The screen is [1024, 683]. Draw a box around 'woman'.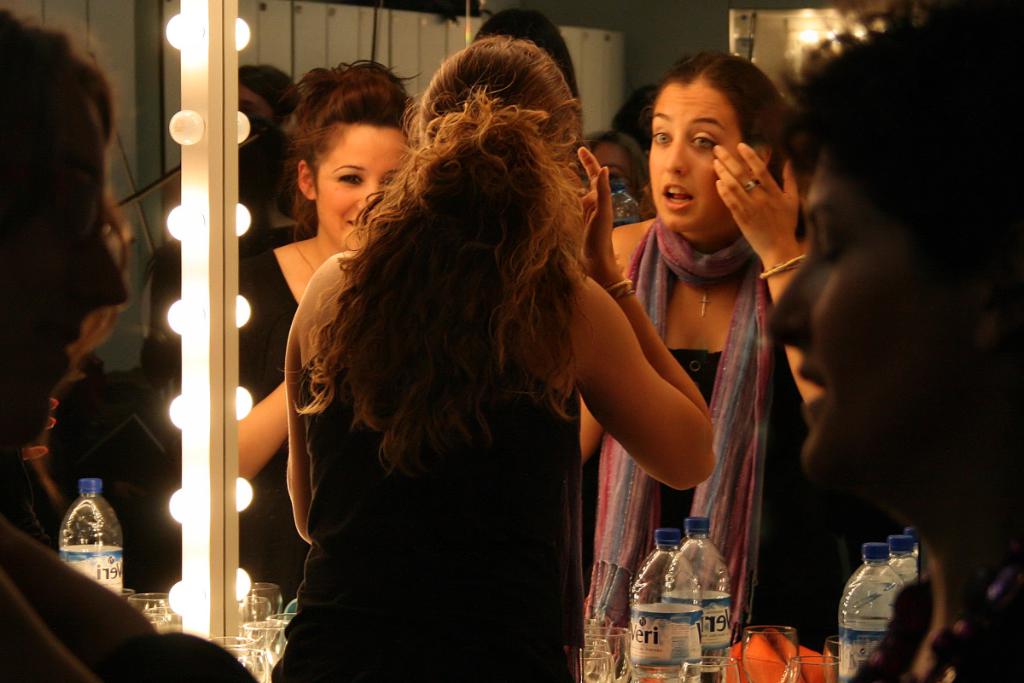
select_region(269, 35, 714, 682).
